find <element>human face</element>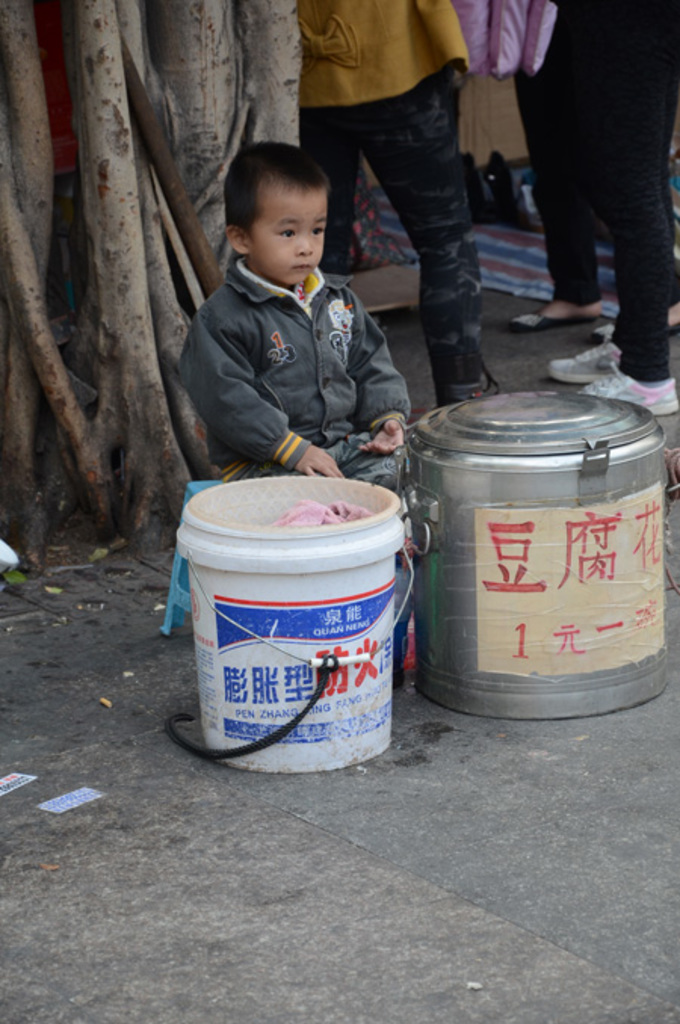
254/184/332/285
